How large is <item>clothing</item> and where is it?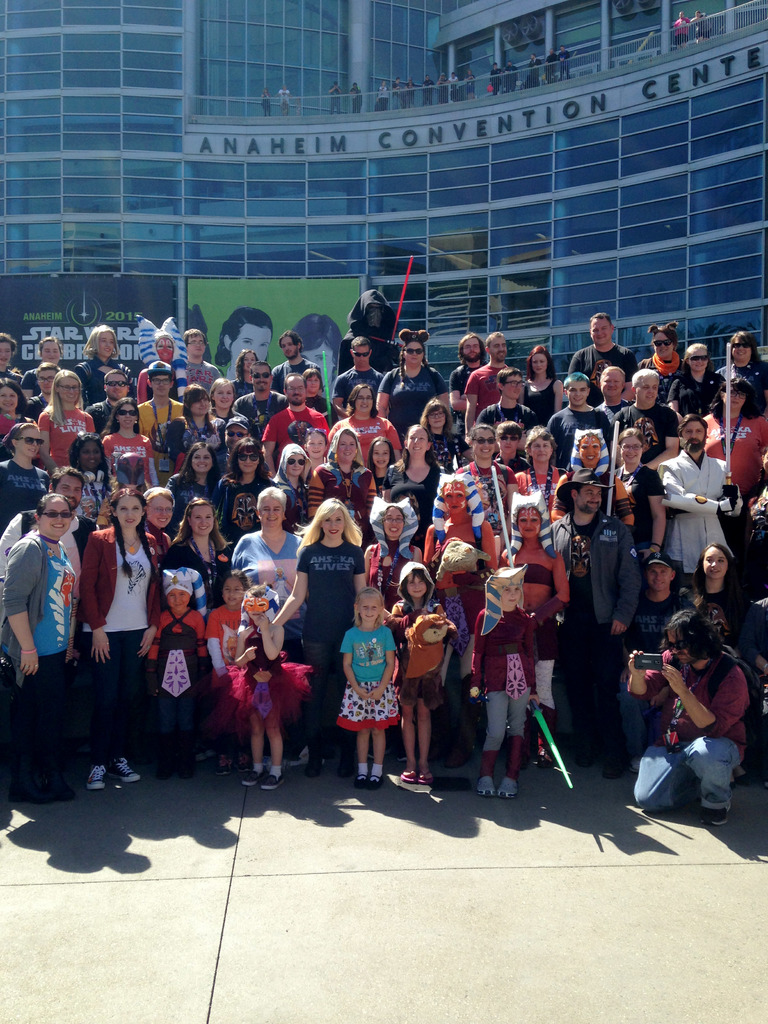
Bounding box: crop(514, 556, 556, 595).
